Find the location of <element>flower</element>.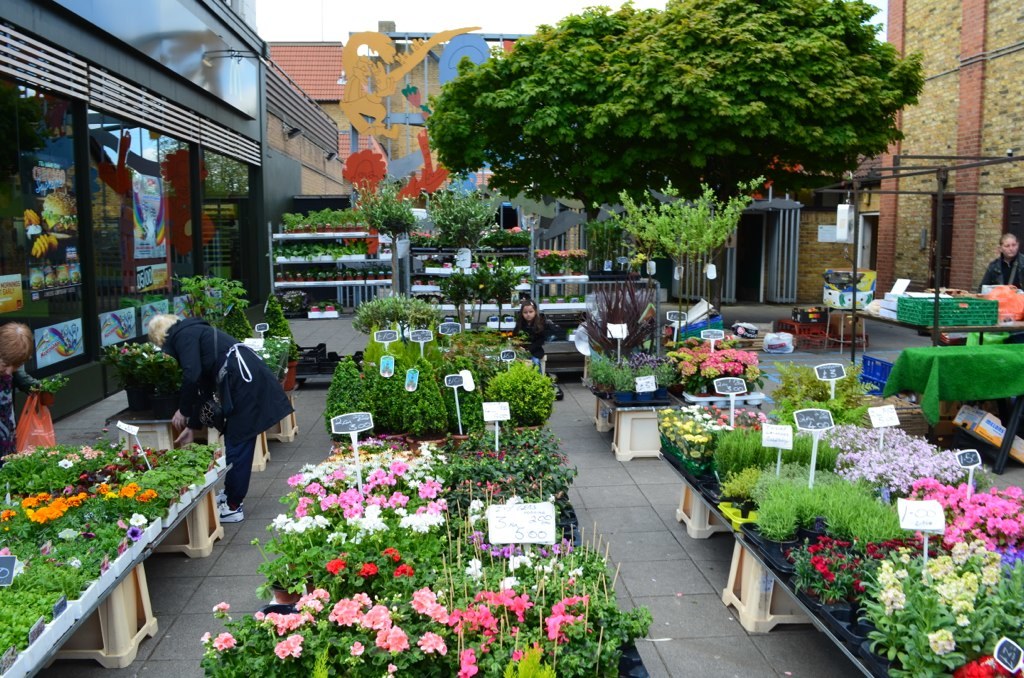
Location: region(125, 512, 149, 523).
